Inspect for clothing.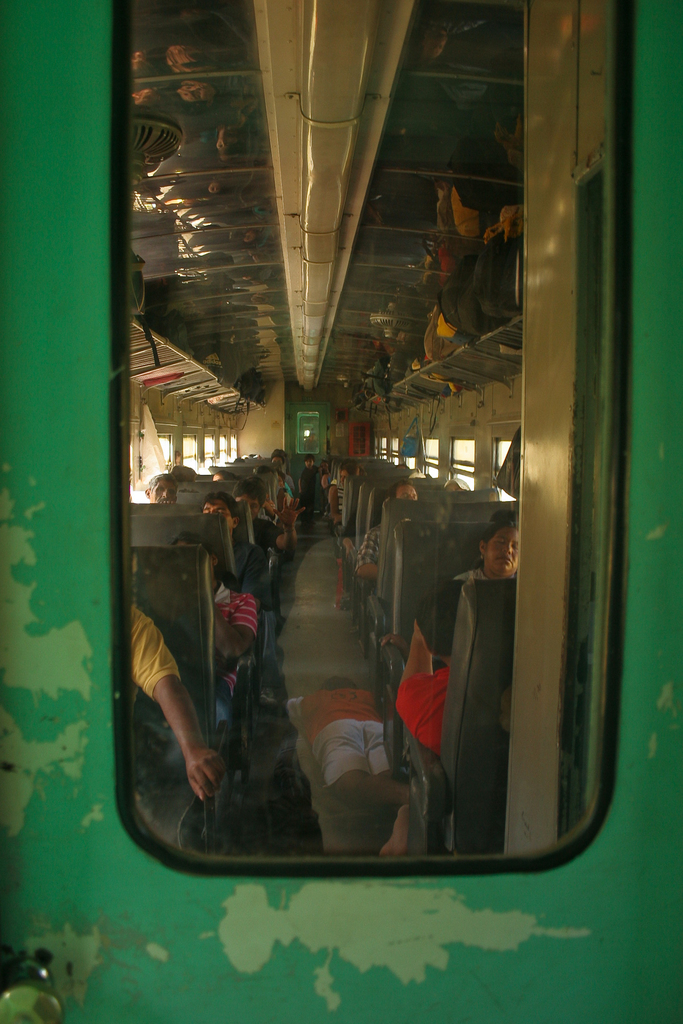
Inspection: x1=456, y1=564, x2=513, y2=576.
